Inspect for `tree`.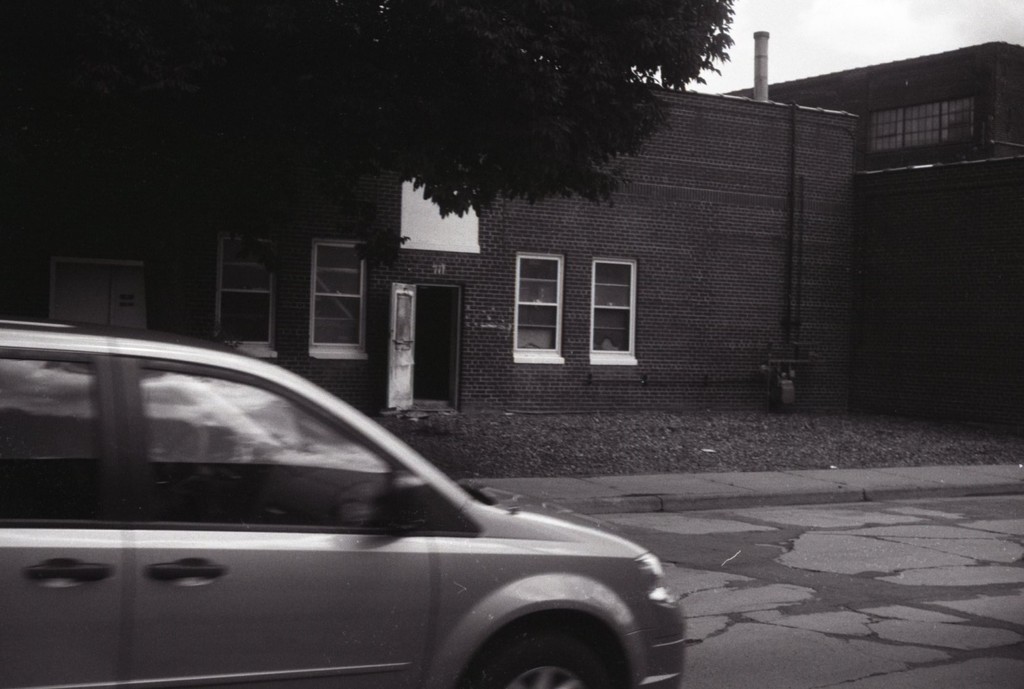
Inspection: <region>0, 0, 814, 426</region>.
